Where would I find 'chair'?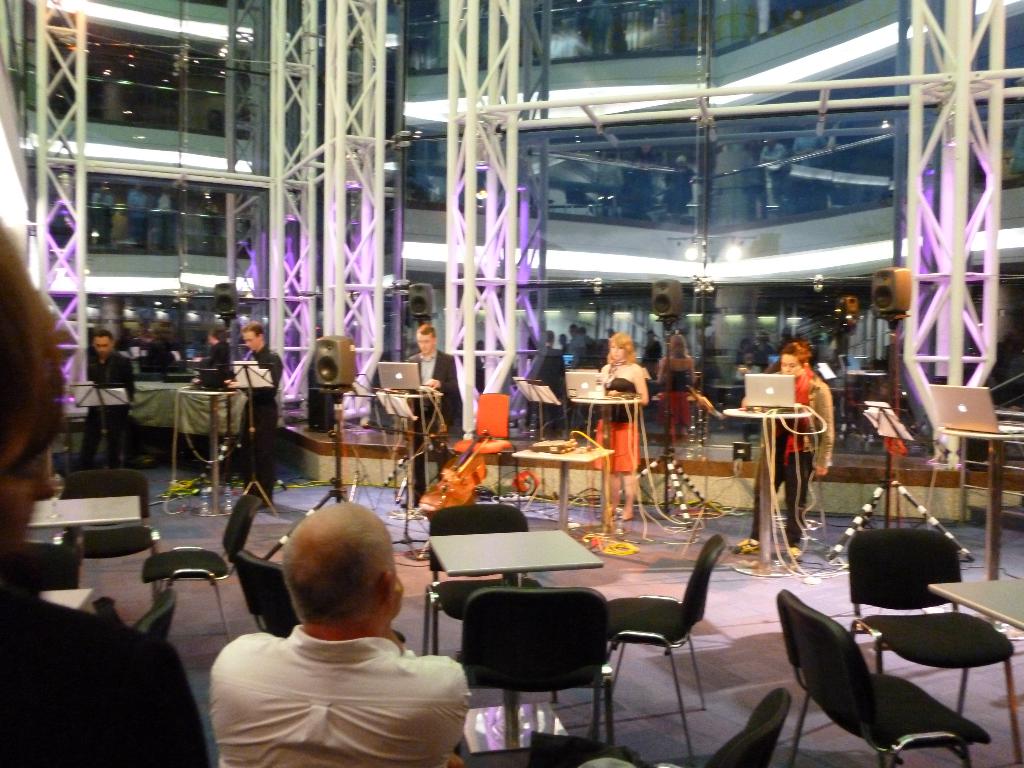
At bbox(451, 585, 641, 757).
